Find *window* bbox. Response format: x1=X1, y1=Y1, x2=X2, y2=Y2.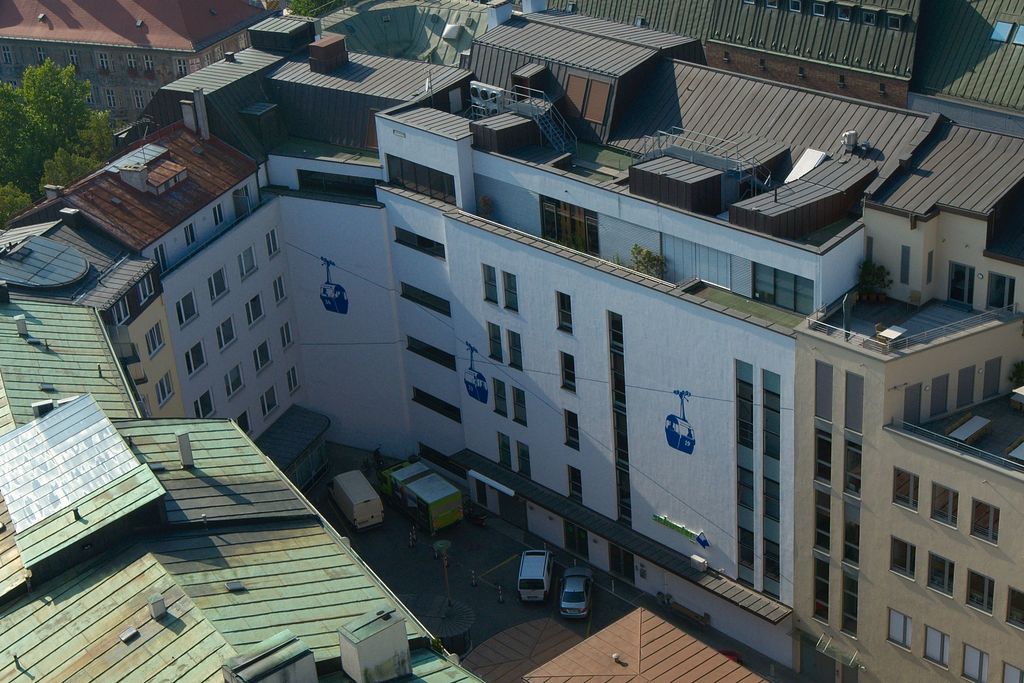
x1=999, y1=586, x2=1023, y2=634.
